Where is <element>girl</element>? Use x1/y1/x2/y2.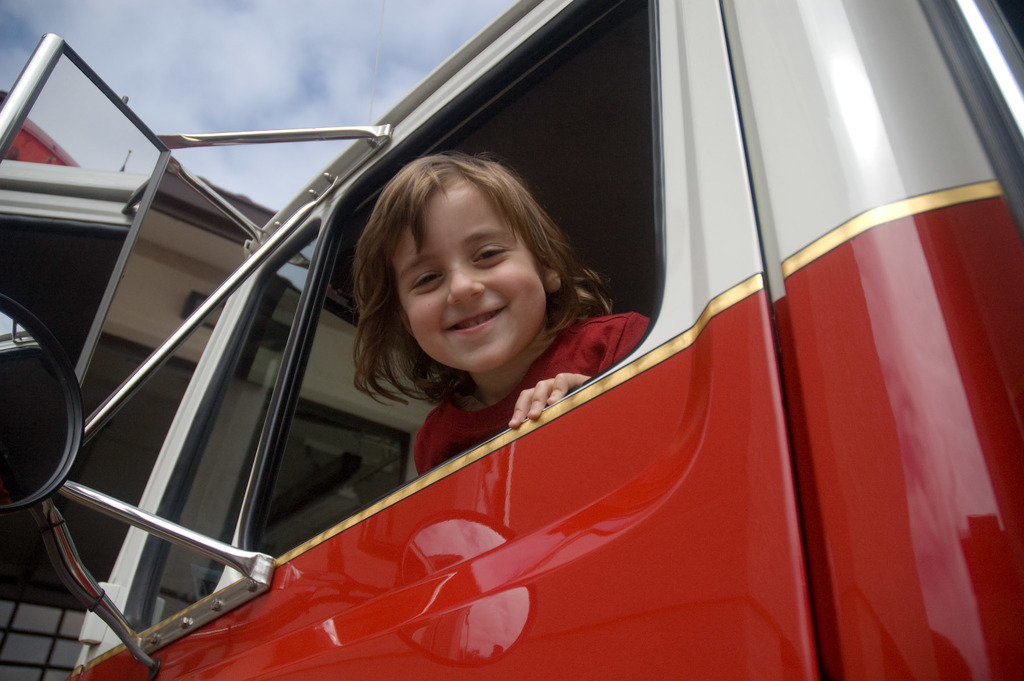
353/154/648/486.
